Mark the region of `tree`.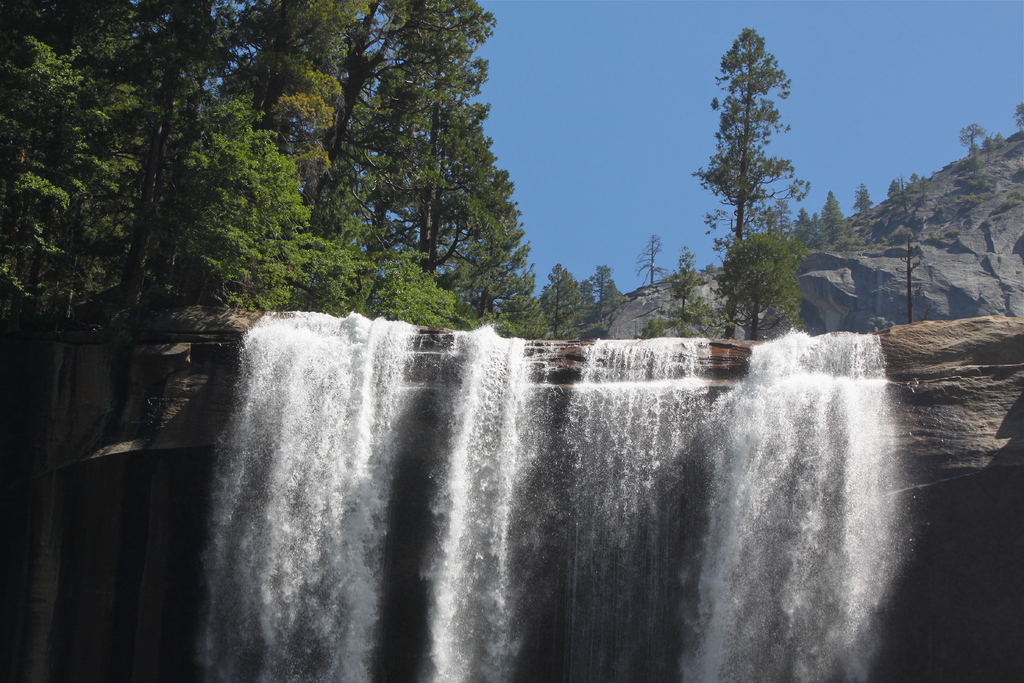
Region: rect(888, 181, 900, 197).
